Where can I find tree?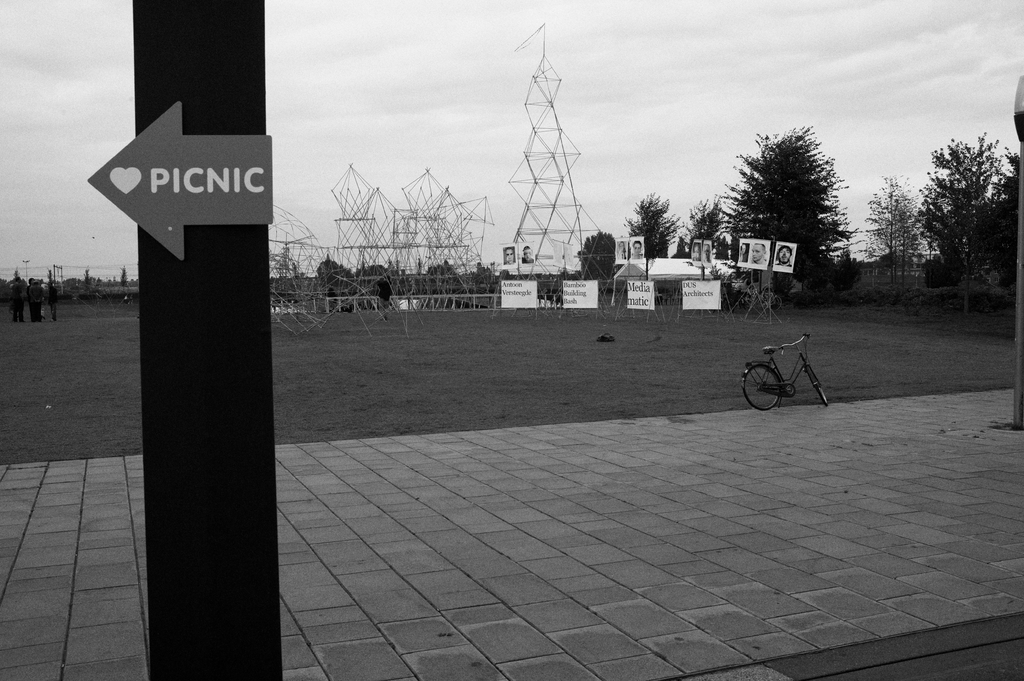
You can find it at <bbox>625, 193, 678, 264</bbox>.
